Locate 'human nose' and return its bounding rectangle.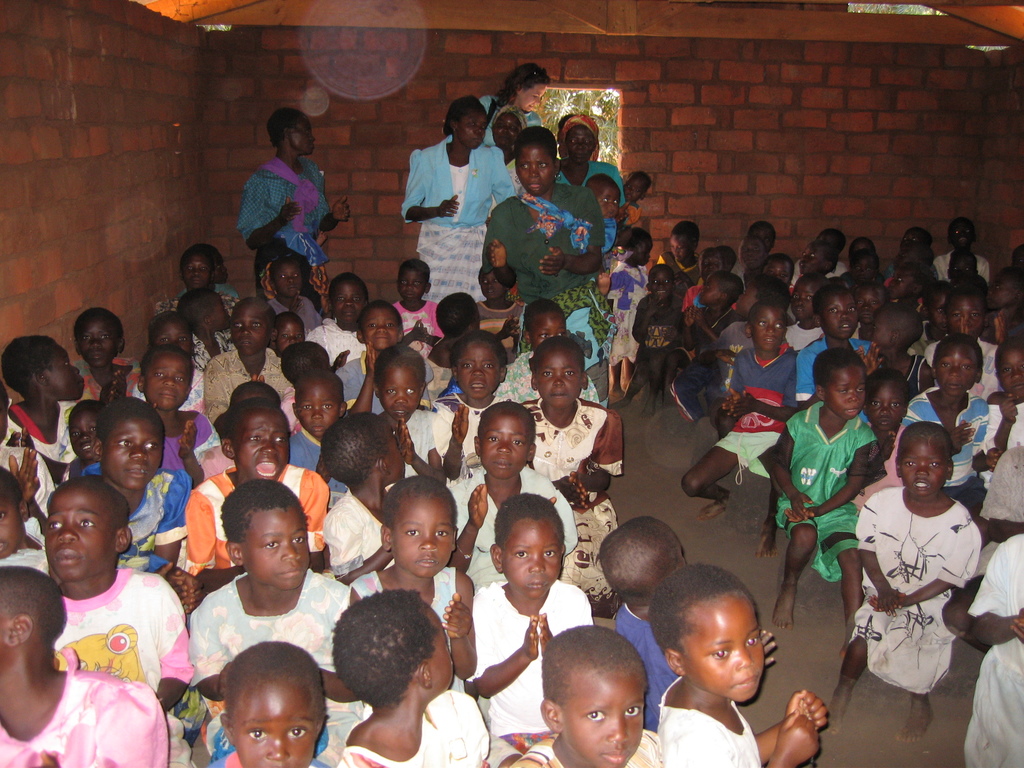
<box>846,392,858,401</box>.
